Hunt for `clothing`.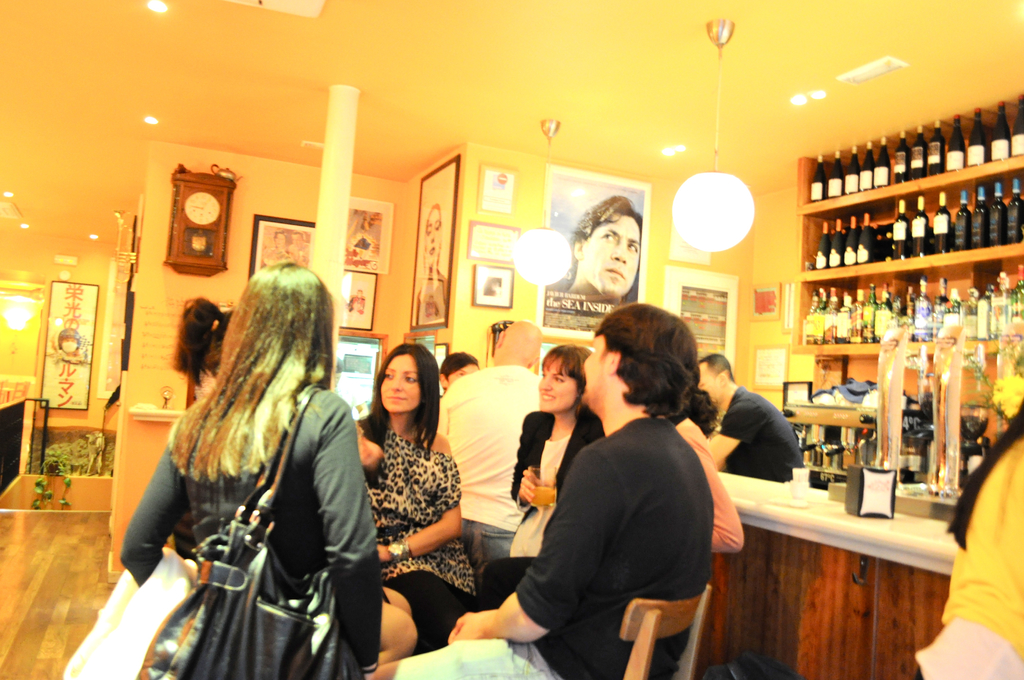
Hunted down at box(431, 353, 542, 585).
